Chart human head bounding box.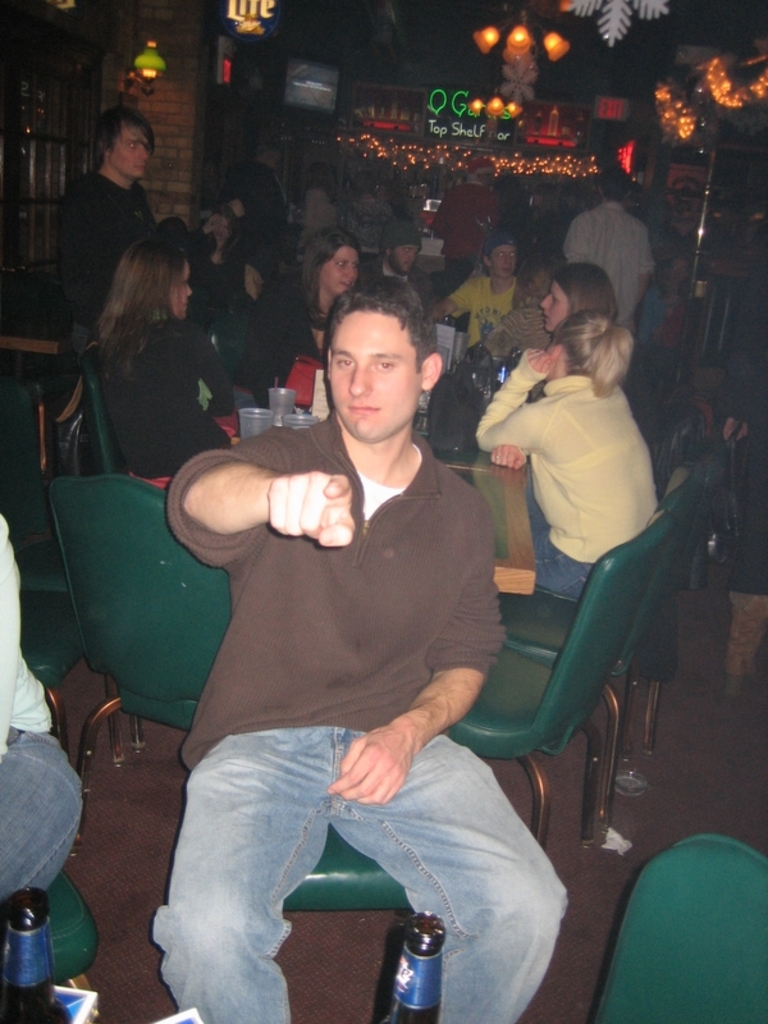
Charted: {"x1": 342, "y1": 168, "x2": 388, "y2": 193}.
